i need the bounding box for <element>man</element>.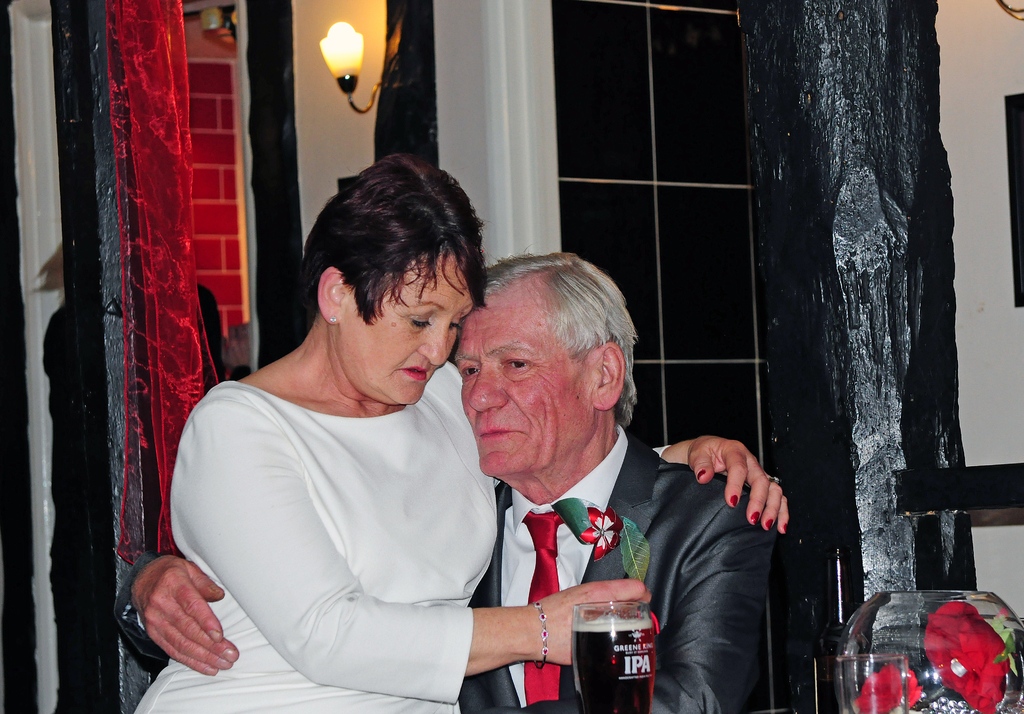
Here it is: box(113, 245, 781, 713).
